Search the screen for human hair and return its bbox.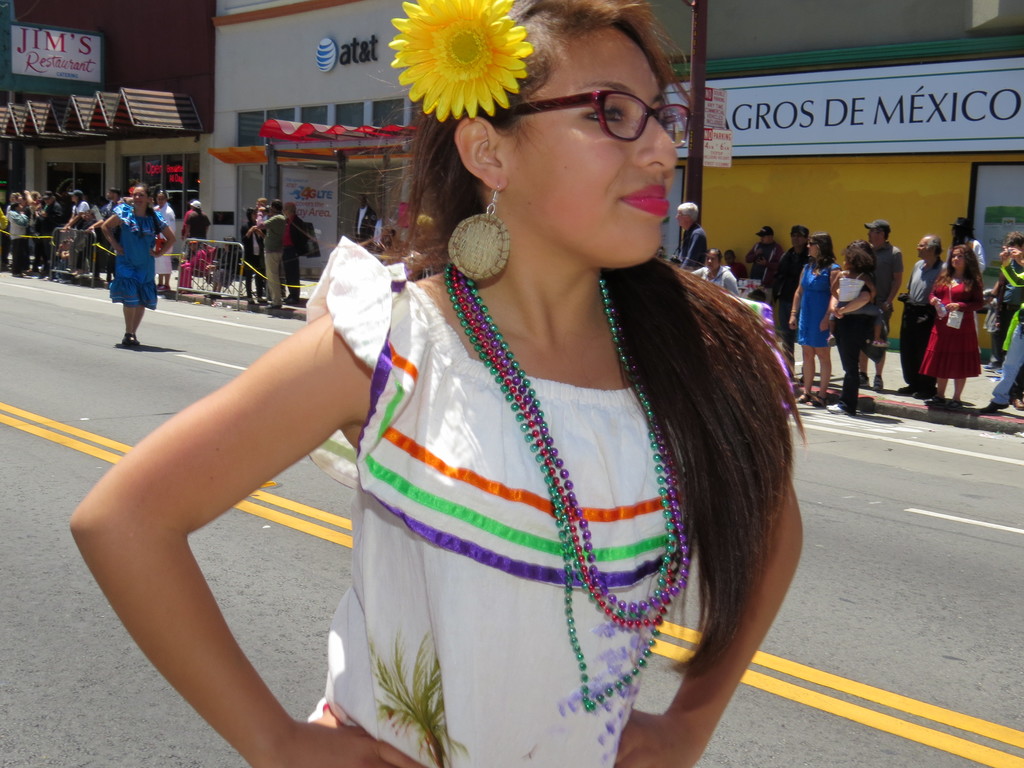
Found: [left=287, top=203, right=296, bottom=214].
